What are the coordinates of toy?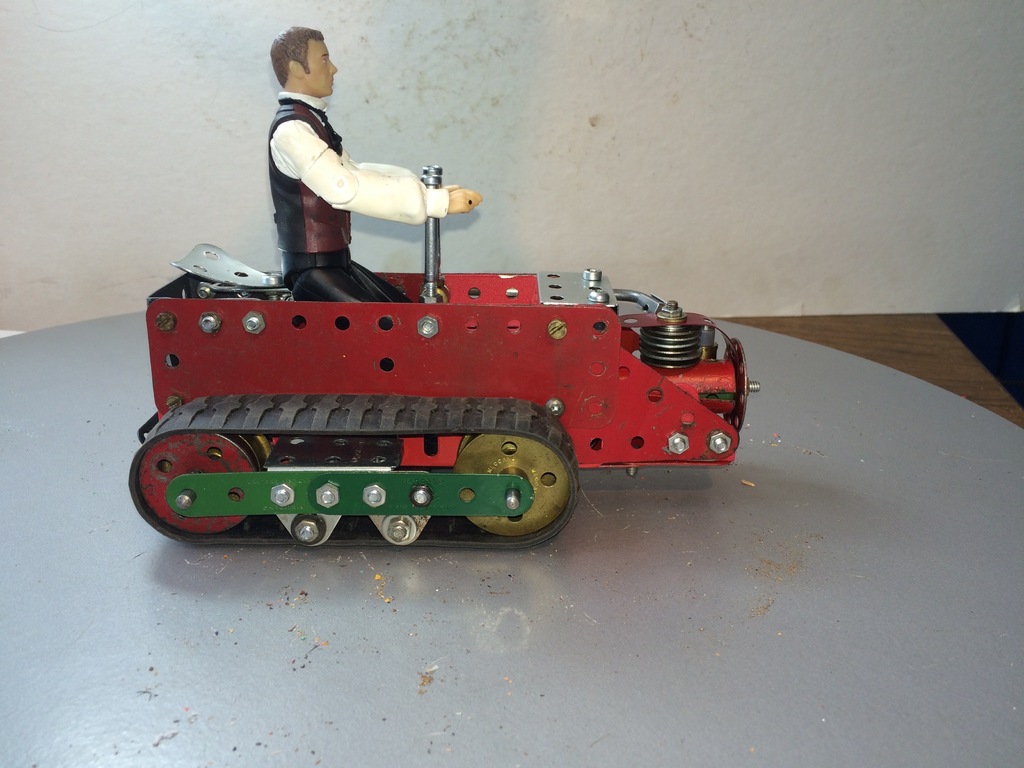
bbox(126, 241, 757, 541).
